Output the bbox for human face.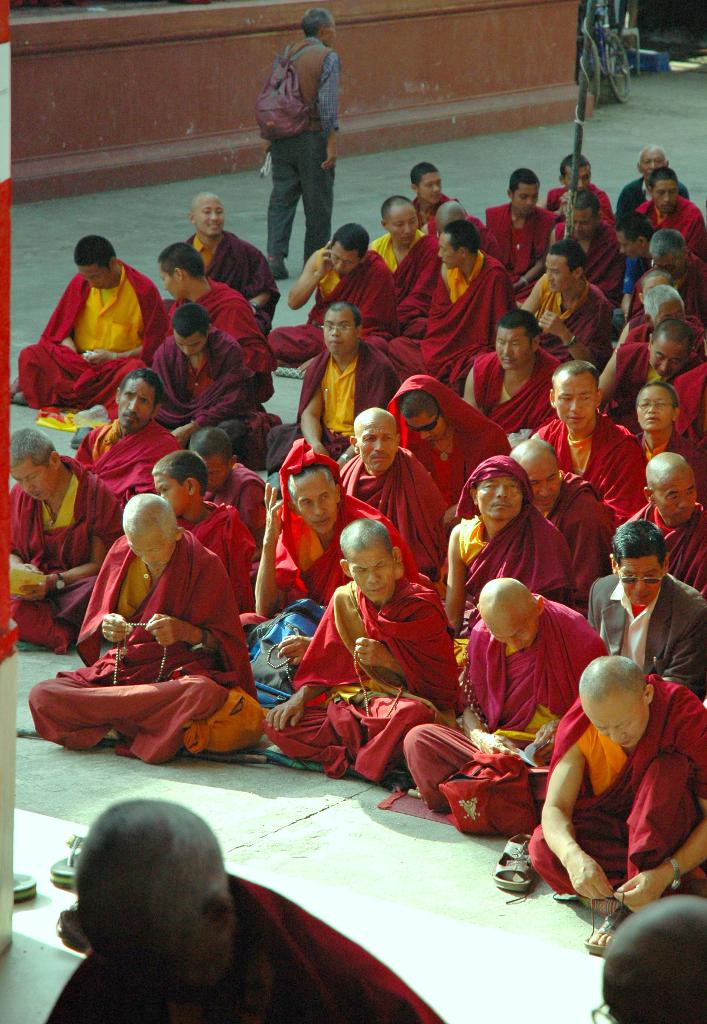
323 18 335 47.
